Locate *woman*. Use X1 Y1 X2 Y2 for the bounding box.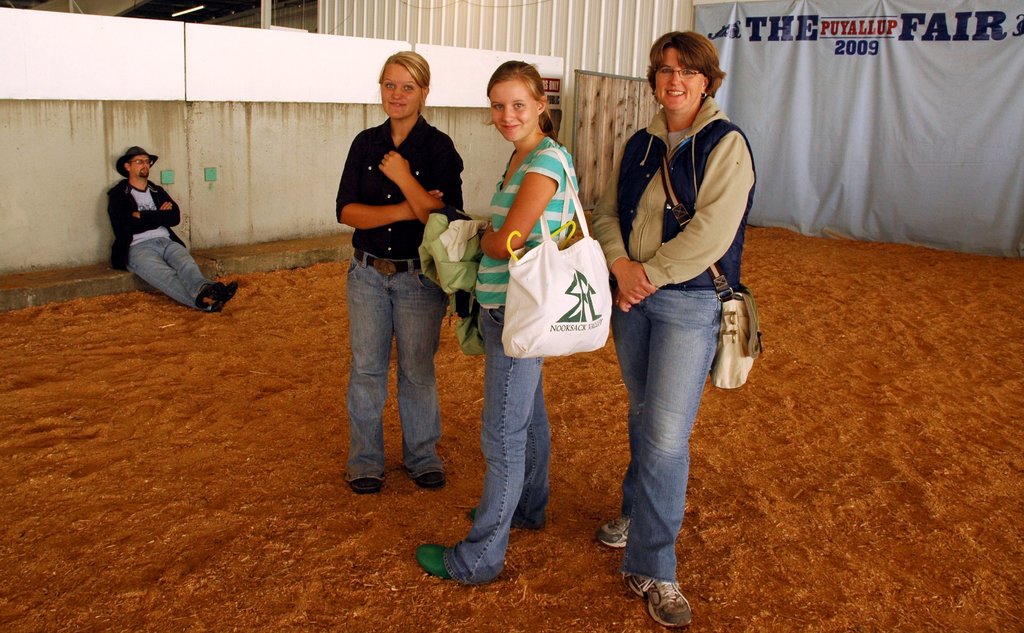
412 52 582 583.
